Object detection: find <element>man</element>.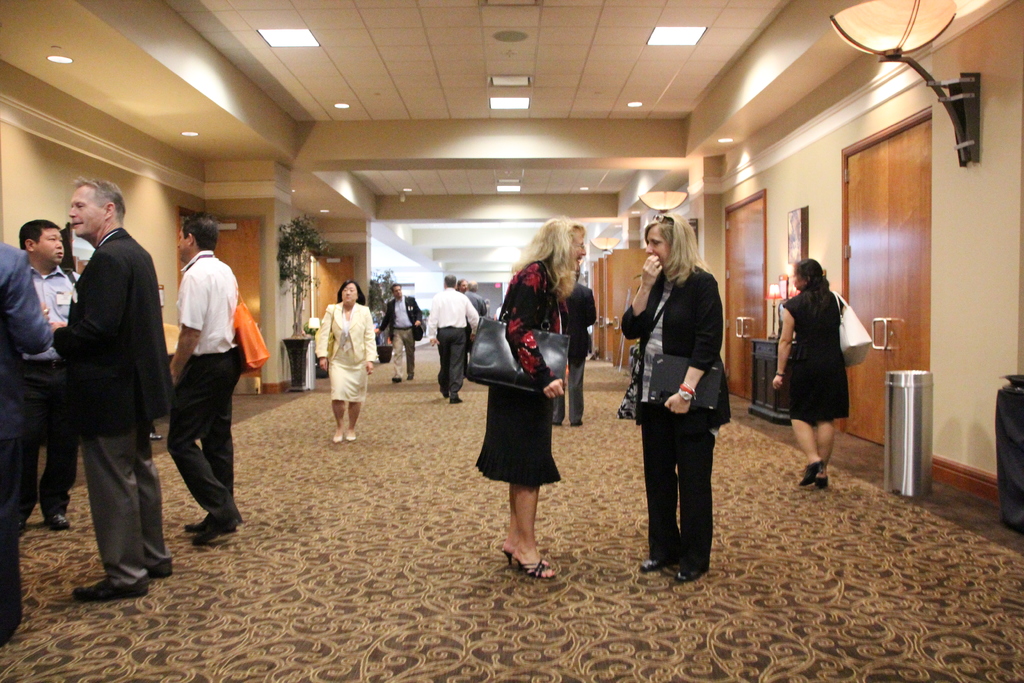
detection(163, 213, 244, 545).
